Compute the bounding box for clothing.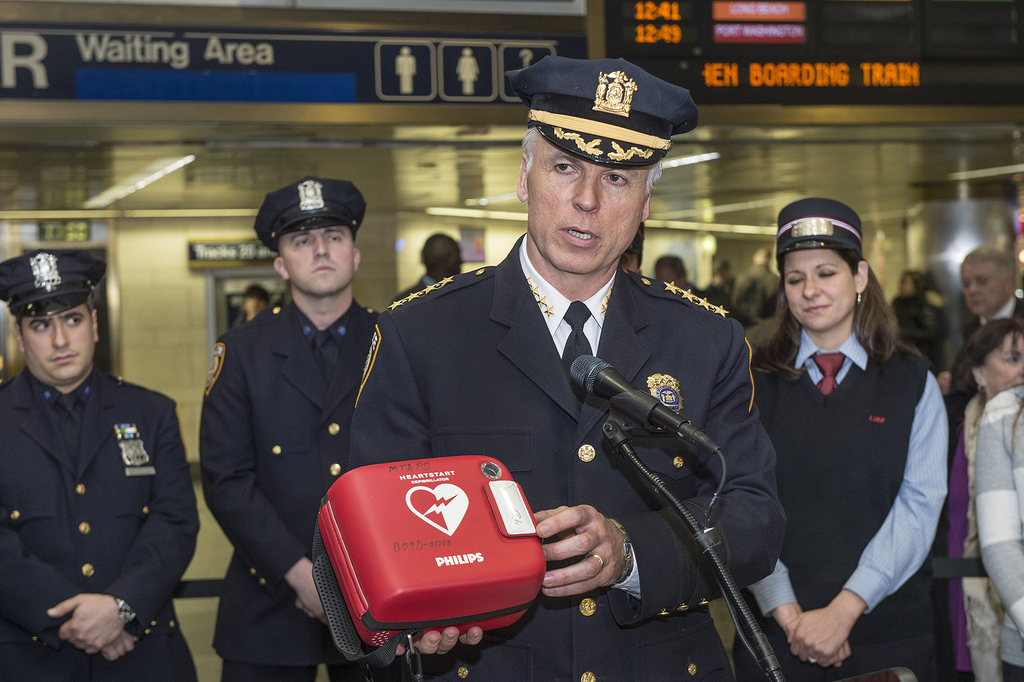
[x1=202, y1=287, x2=388, y2=681].
